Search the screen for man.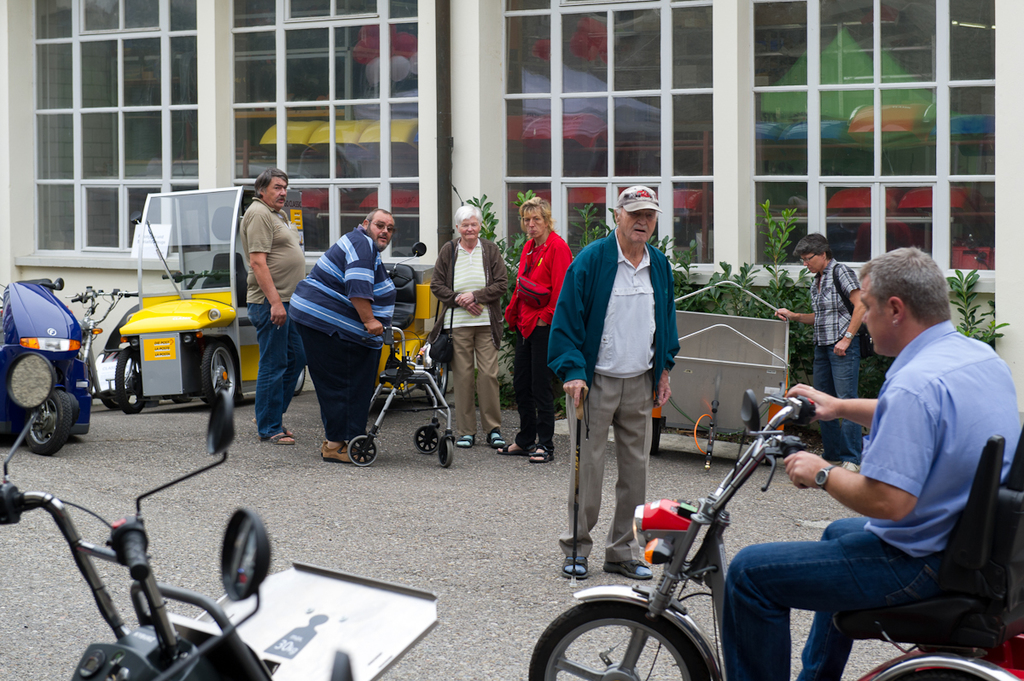
Found at left=244, top=168, right=309, bottom=447.
